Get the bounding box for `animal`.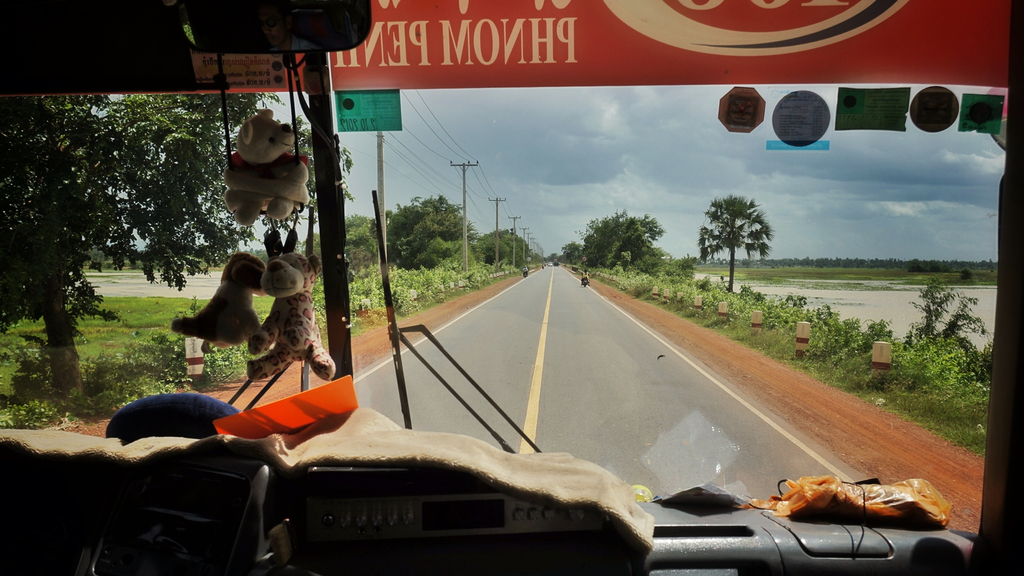
{"x1": 220, "y1": 104, "x2": 312, "y2": 226}.
